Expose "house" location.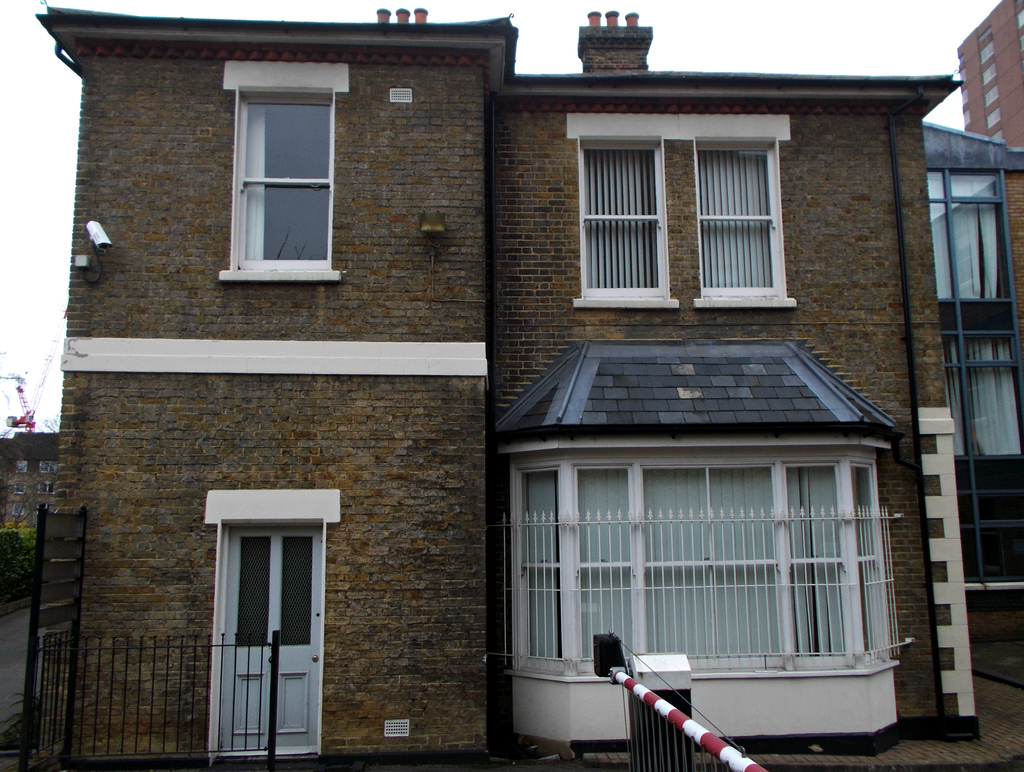
Exposed at x1=37, y1=6, x2=1023, y2=771.
